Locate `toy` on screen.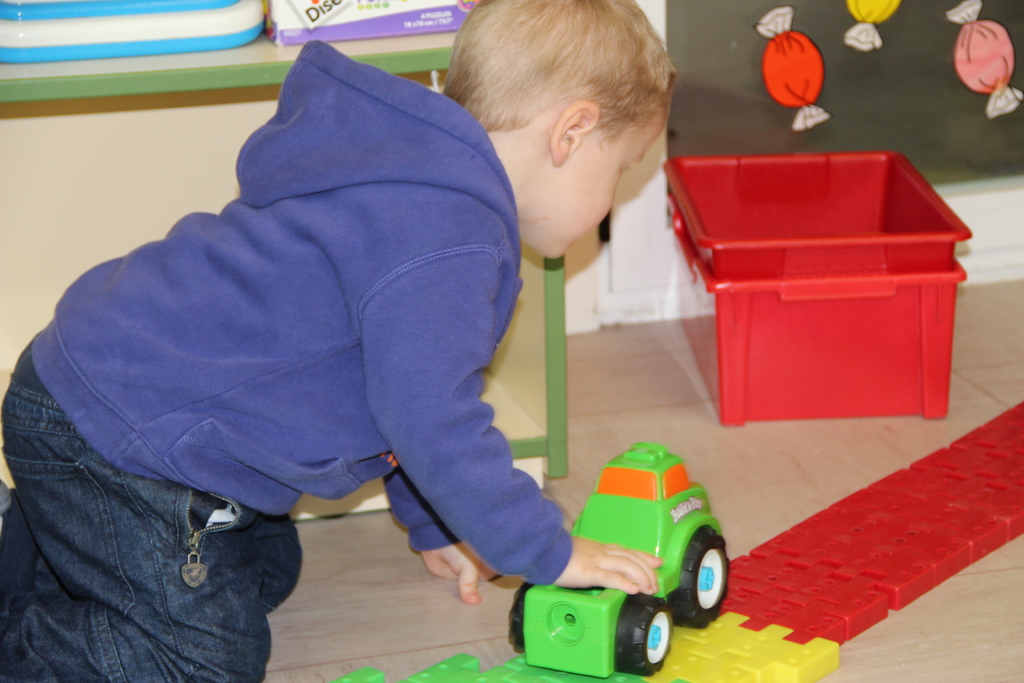
On screen at left=507, top=438, right=730, bottom=682.
